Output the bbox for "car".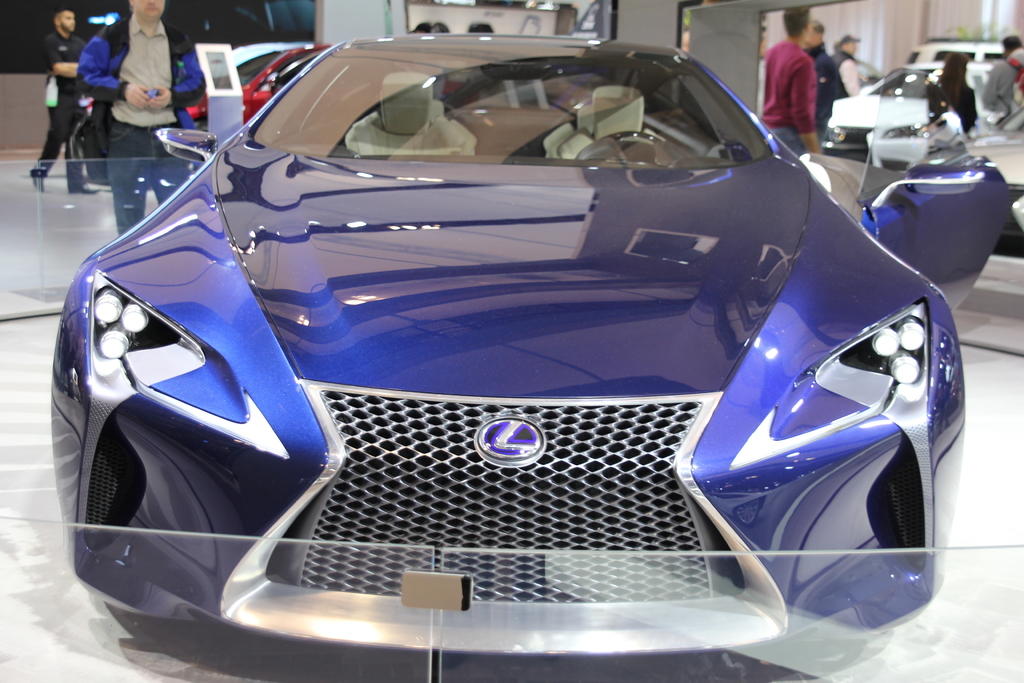
pyautogui.locateOnScreen(186, 47, 323, 134).
